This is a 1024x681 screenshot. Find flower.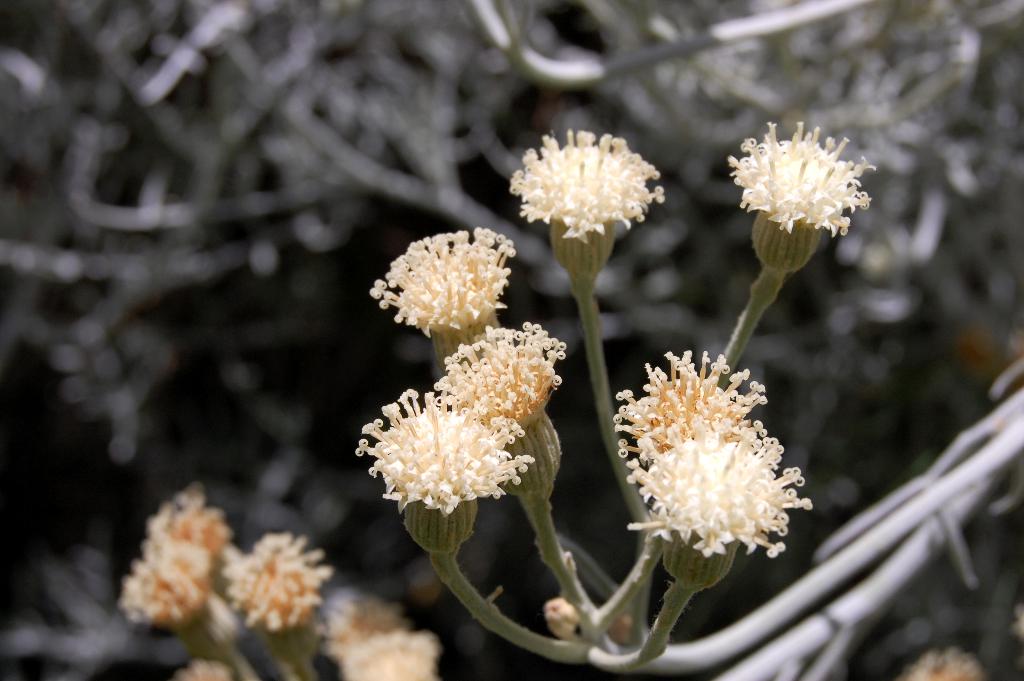
Bounding box: box=[614, 351, 767, 470].
